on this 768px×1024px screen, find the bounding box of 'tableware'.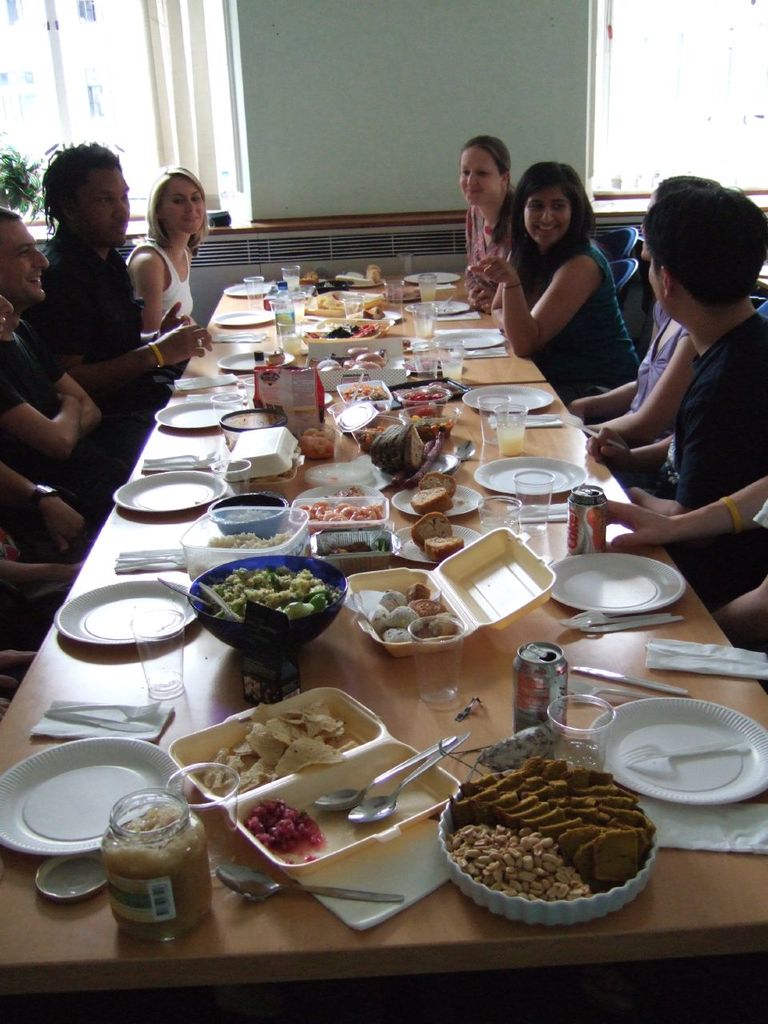
Bounding box: [left=53, top=581, right=198, bottom=646].
